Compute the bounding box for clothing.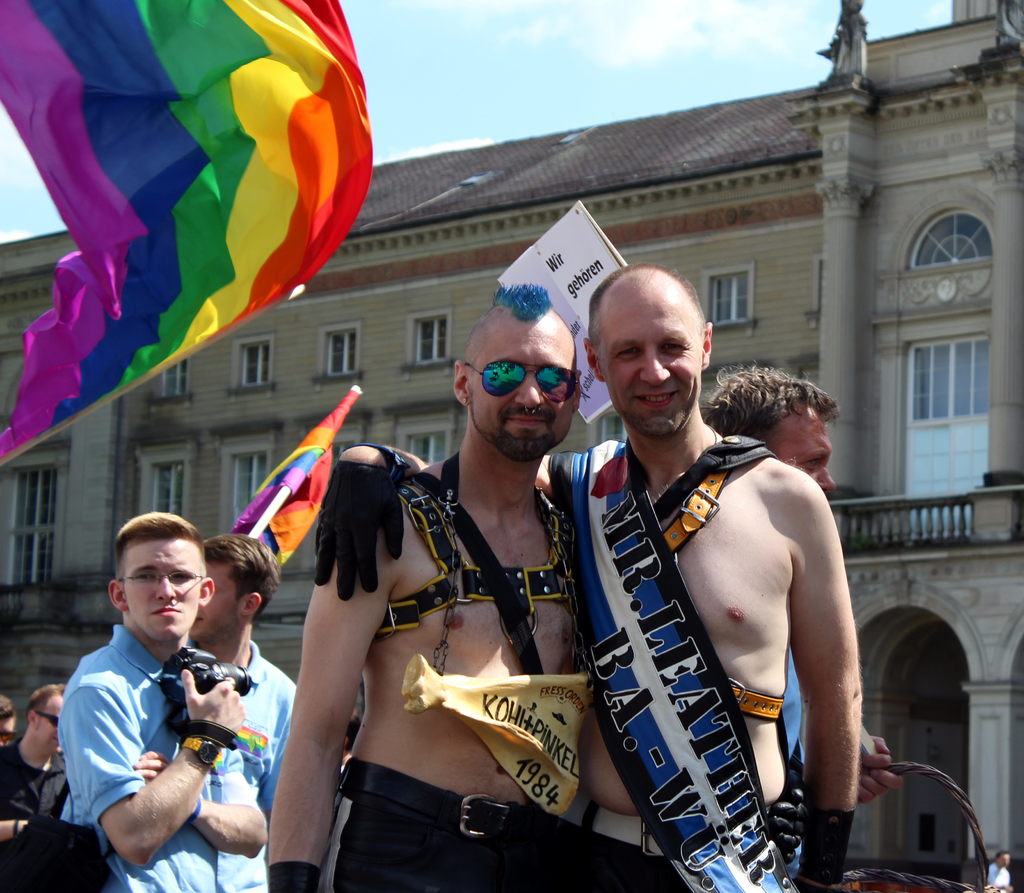
52 621 272 892.
